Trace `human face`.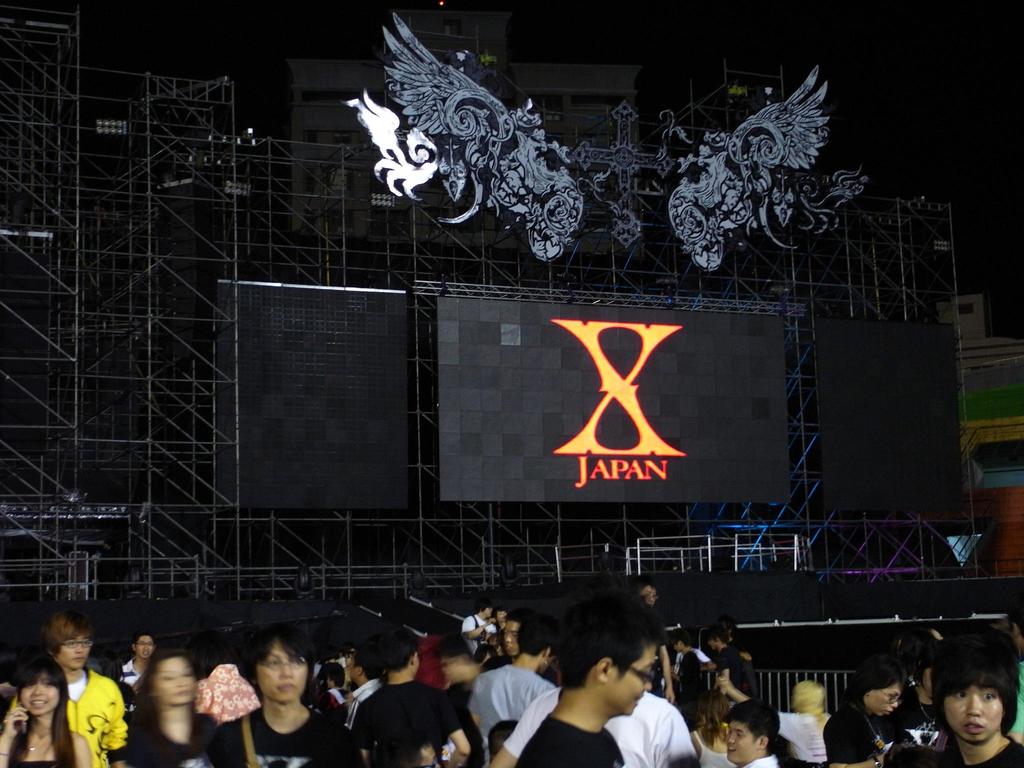
Traced to [872,688,899,719].
